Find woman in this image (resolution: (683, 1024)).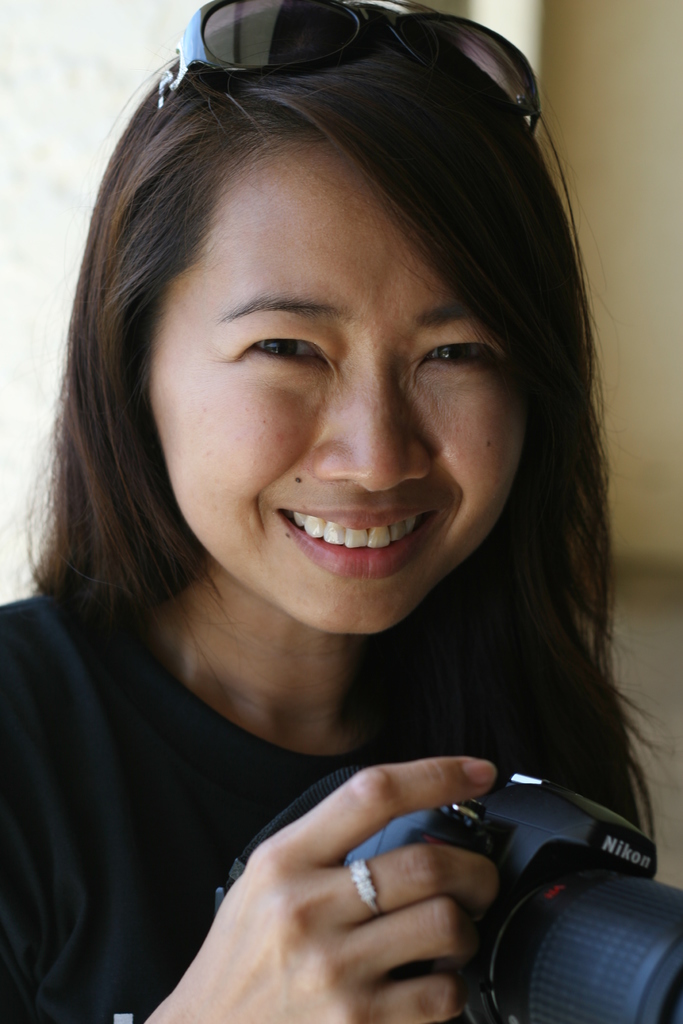
[left=0, top=0, right=682, bottom=1023].
